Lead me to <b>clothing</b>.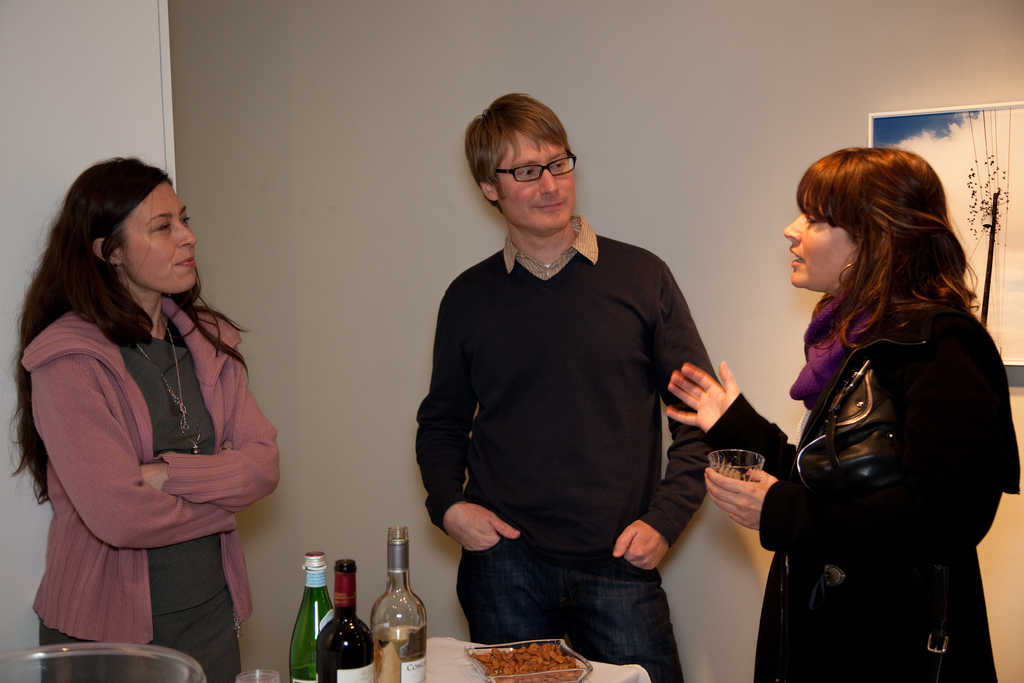
Lead to [703, 293, 1023, 682].
